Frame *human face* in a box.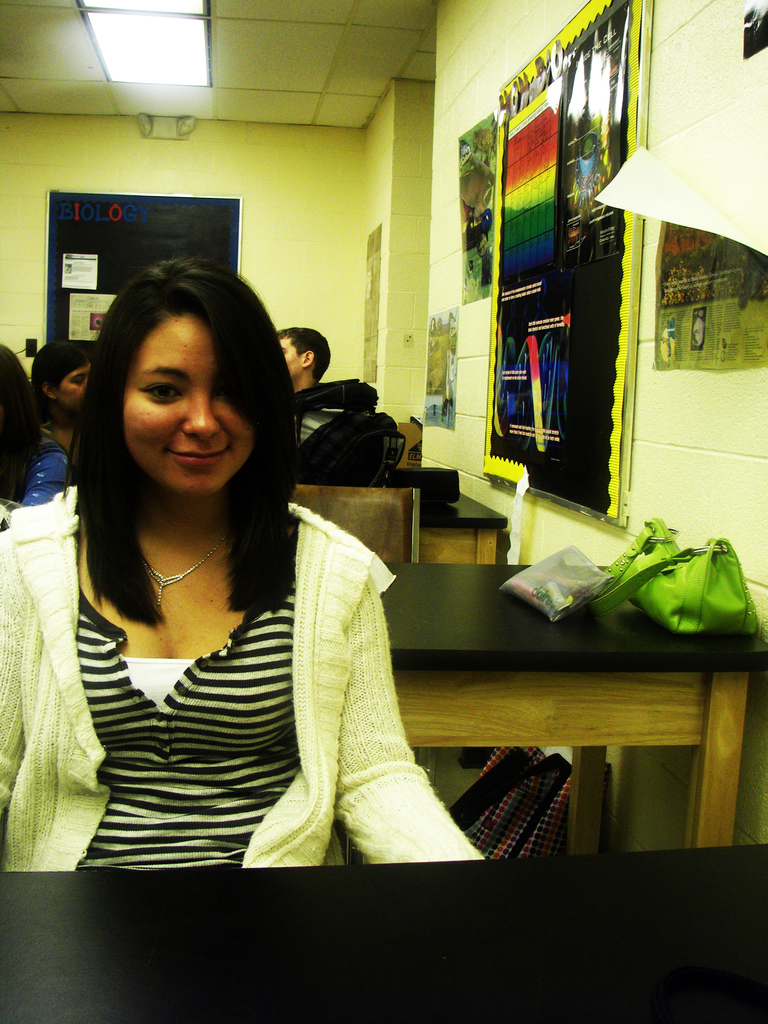
(122,317,255,504).
